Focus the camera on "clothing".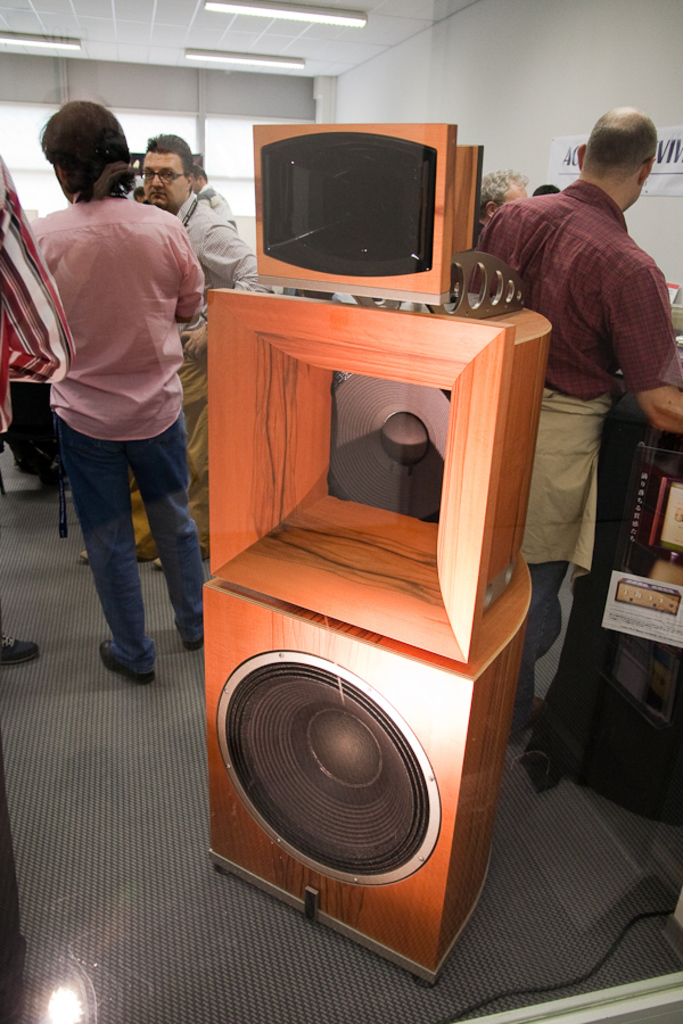
Focus region: l=147, t=195, r=272, b=560.
